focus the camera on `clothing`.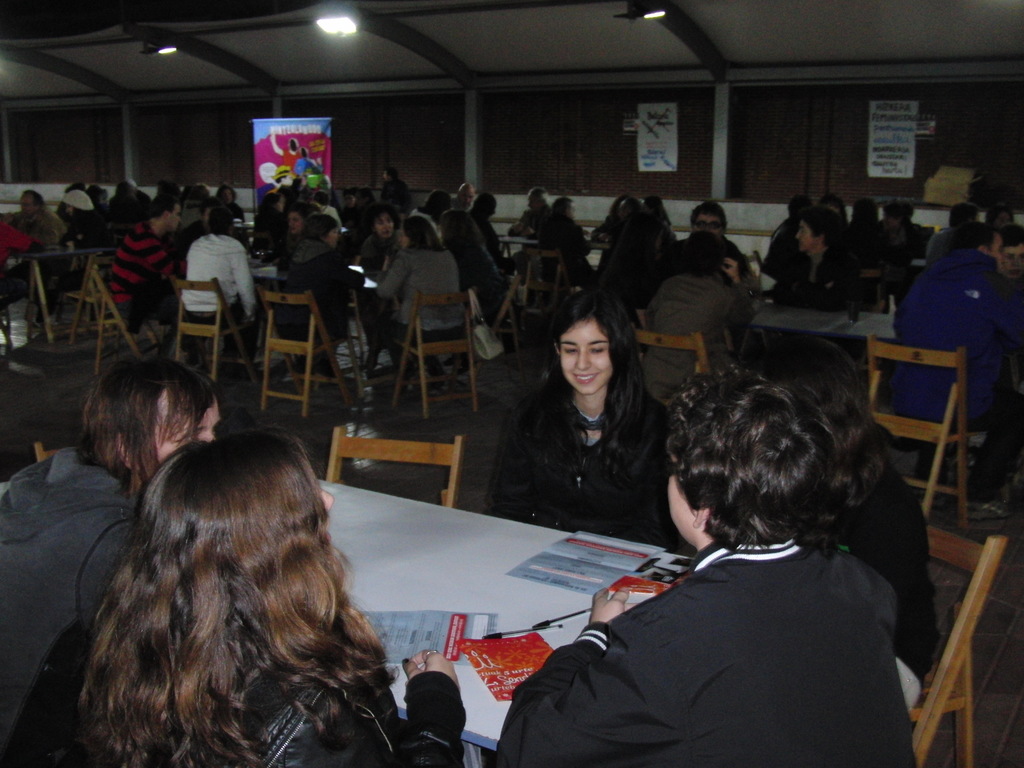
Focus region: bbox(899, 239, 1023, 500).
